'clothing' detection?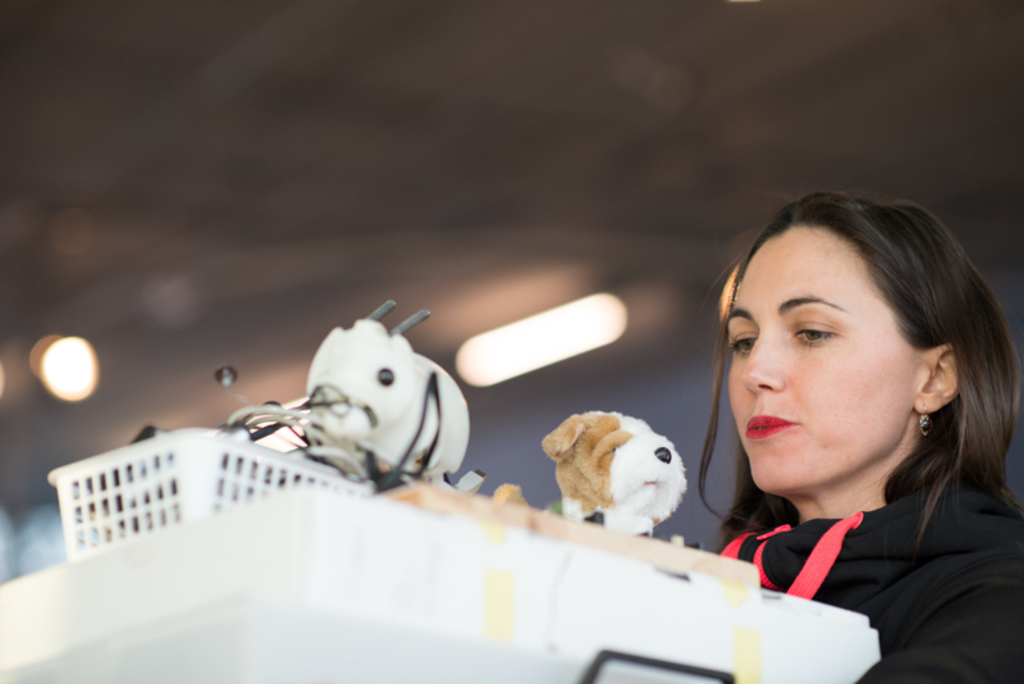
709:471:1021:683
